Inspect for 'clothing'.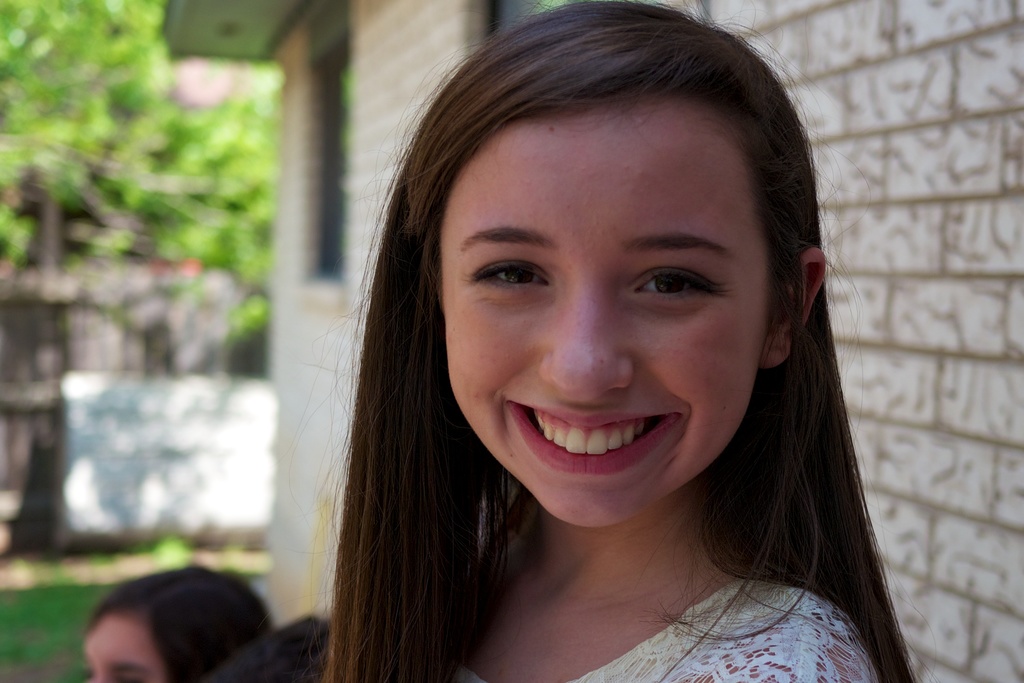
Inspection: [left=451, top=574, right=877, bottom=682].
